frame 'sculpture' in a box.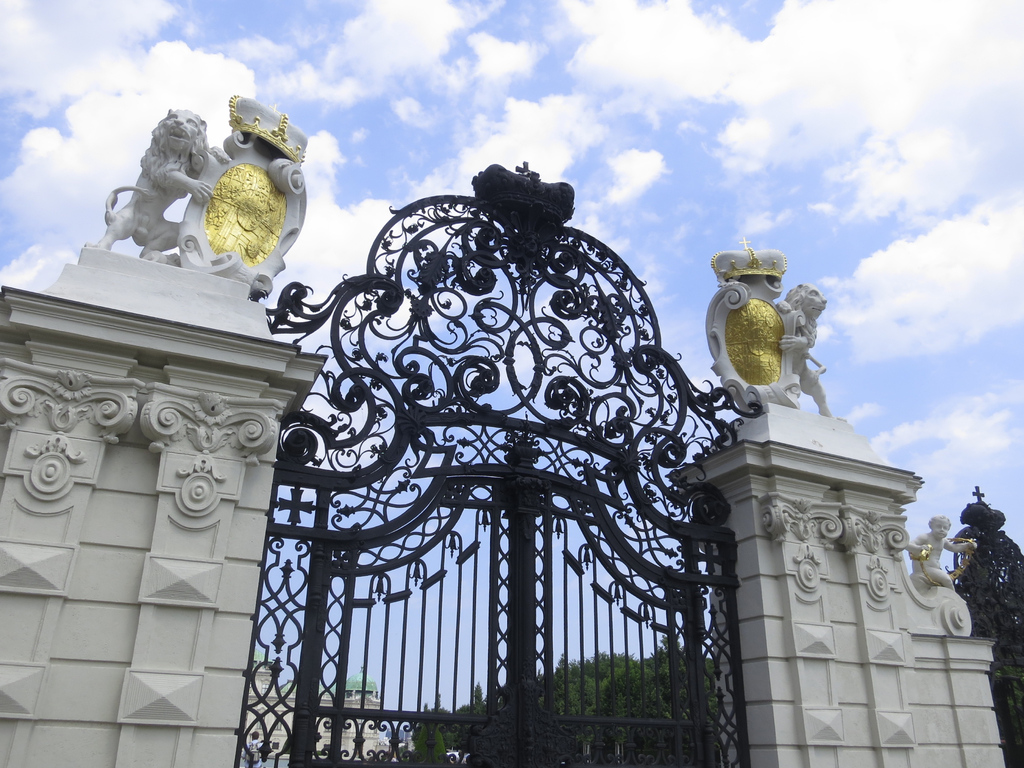
<region>700, 244, 830, 412</region>.
